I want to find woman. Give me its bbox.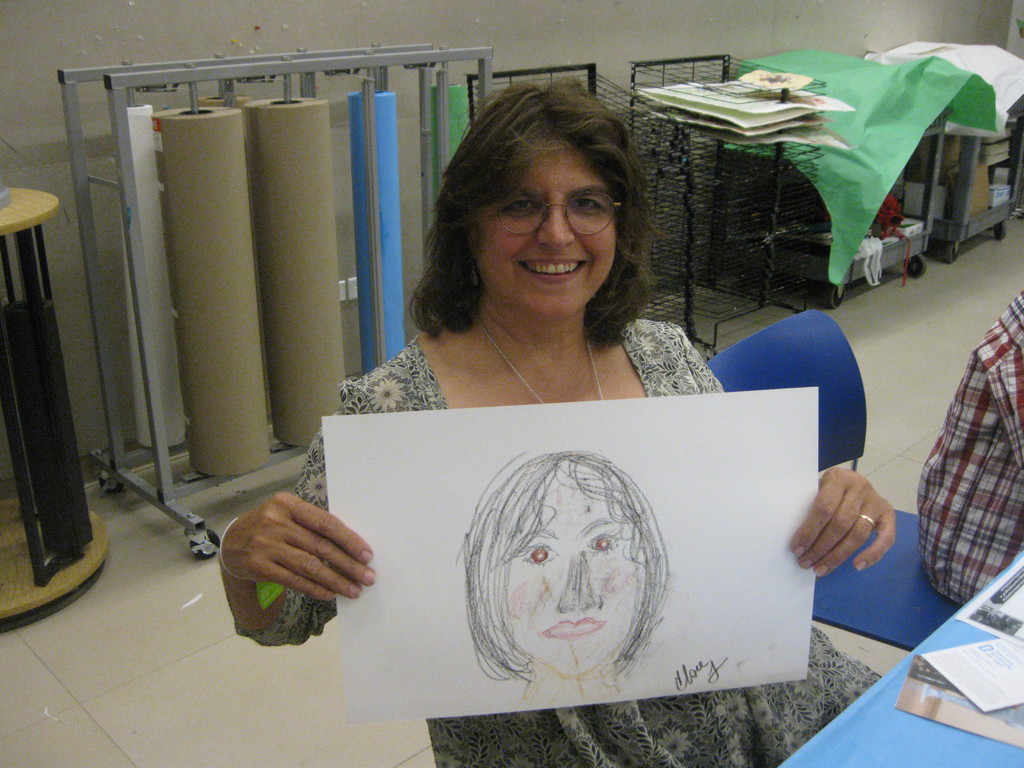
locate(451, 444, 668, 708).
